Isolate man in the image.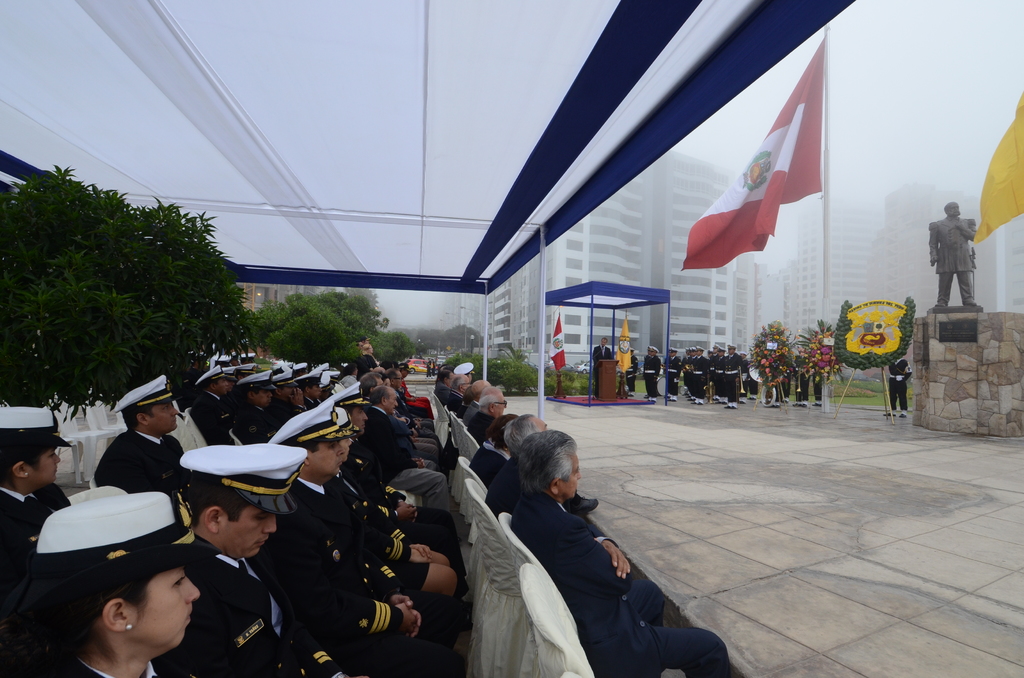
Isolated region: box=[641, 345, 651, 398].
